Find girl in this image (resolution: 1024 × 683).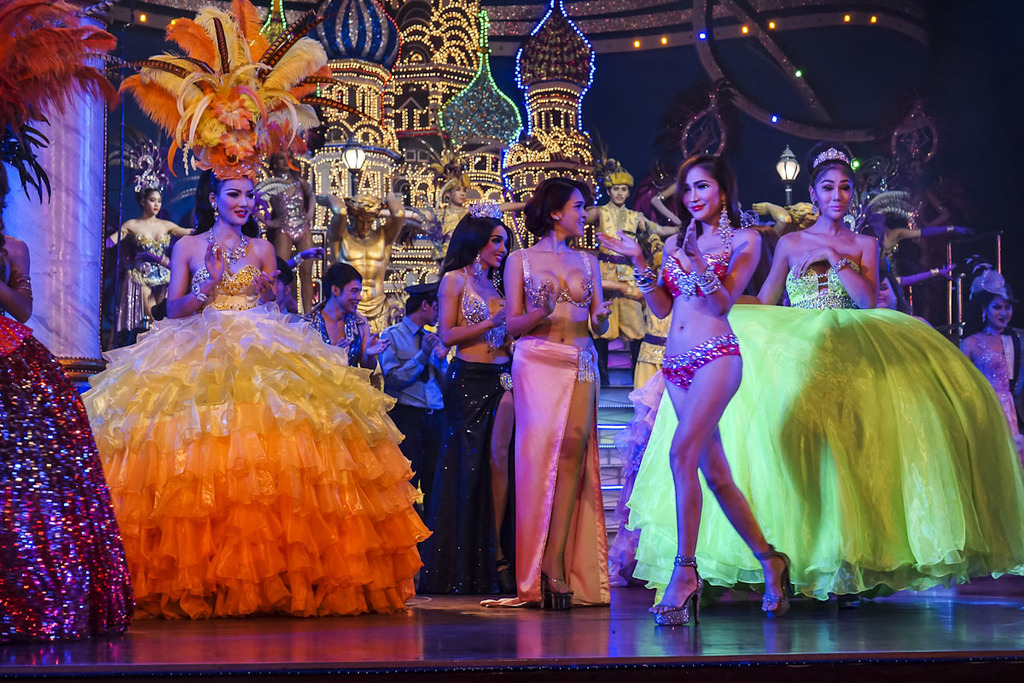
crop(513, 180, 609, 608).
